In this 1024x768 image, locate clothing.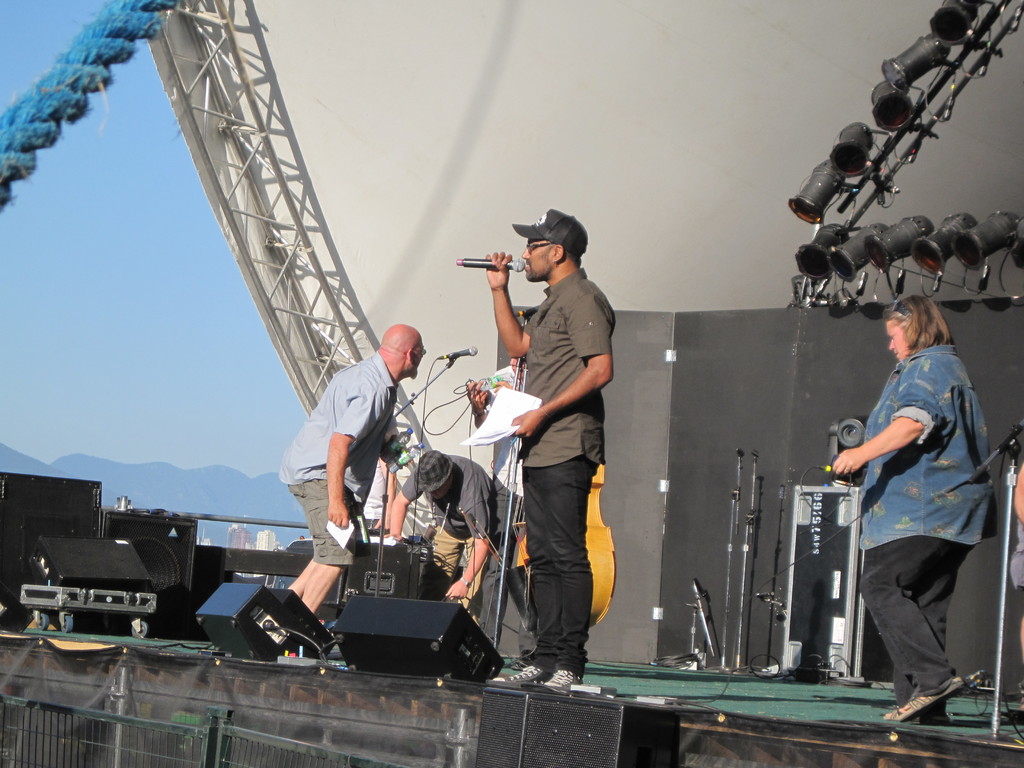
Bounding box: 282/349/392/563.
